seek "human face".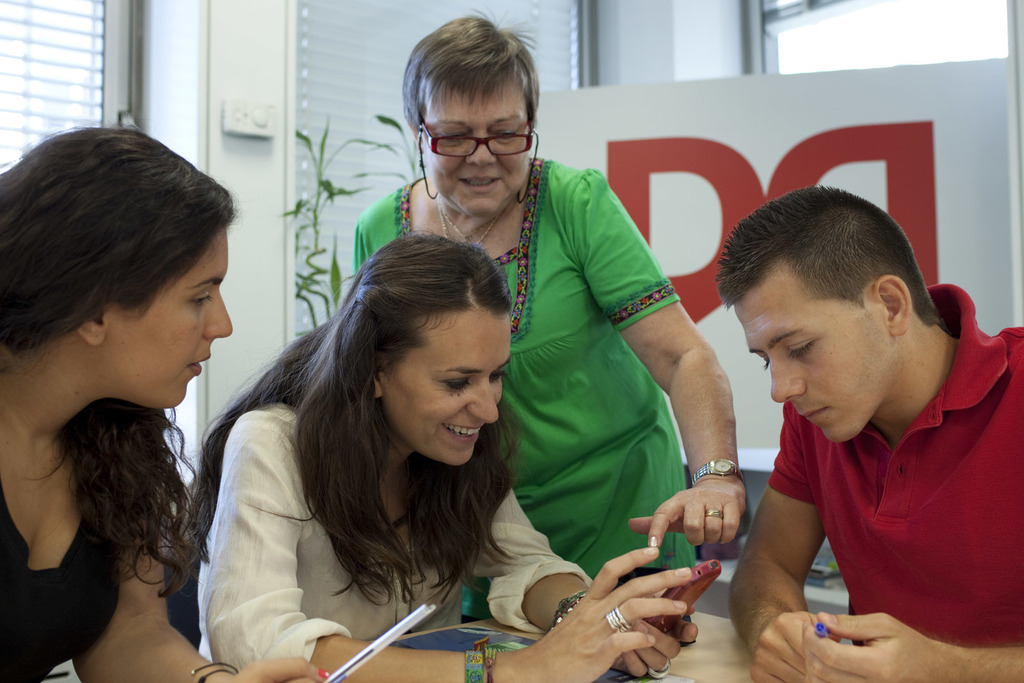
{"left": 421, "top": 79, "right": 532, "bottom": 221}.
